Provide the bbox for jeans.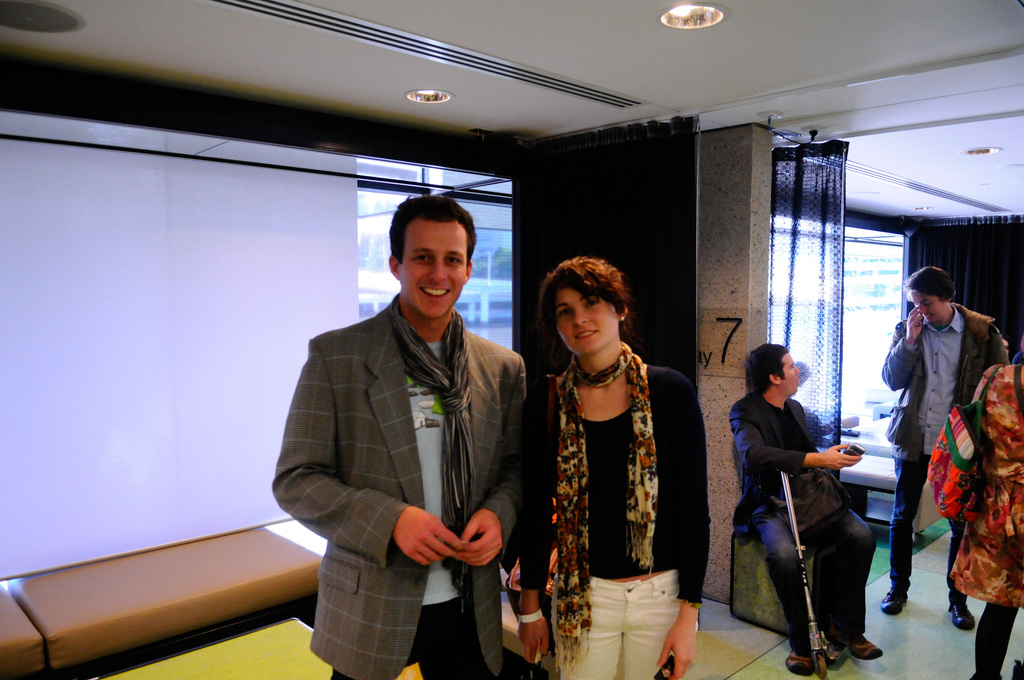
316,590,495,679.
